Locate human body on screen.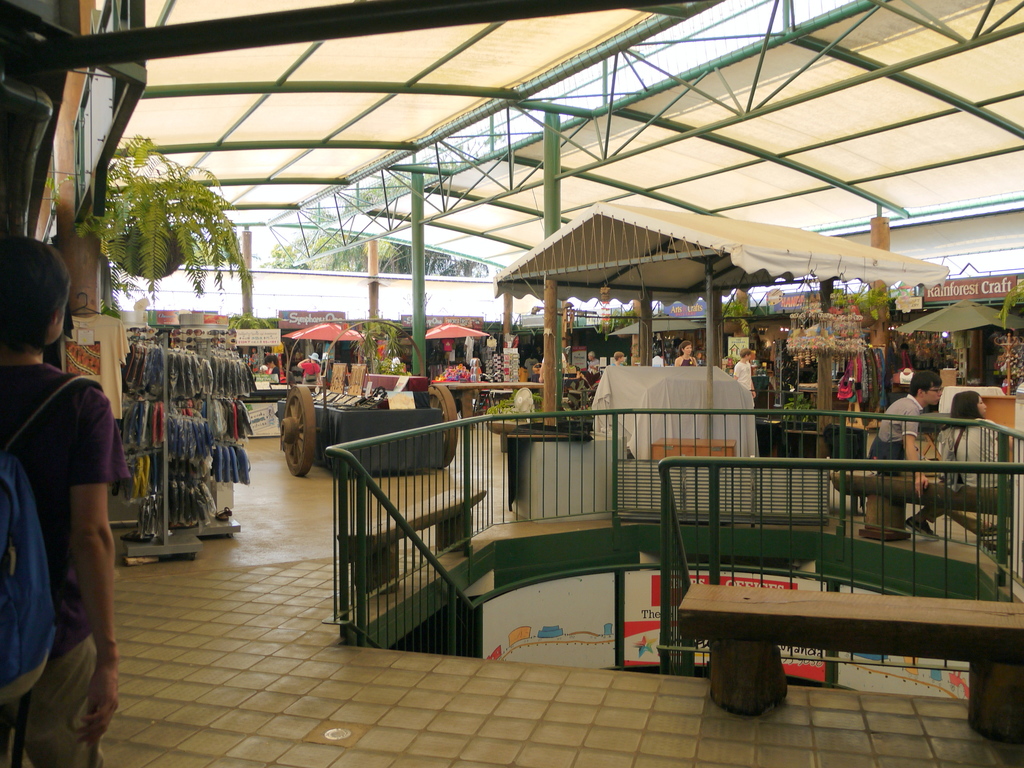
On screen at [614, 349, 621, 365].
